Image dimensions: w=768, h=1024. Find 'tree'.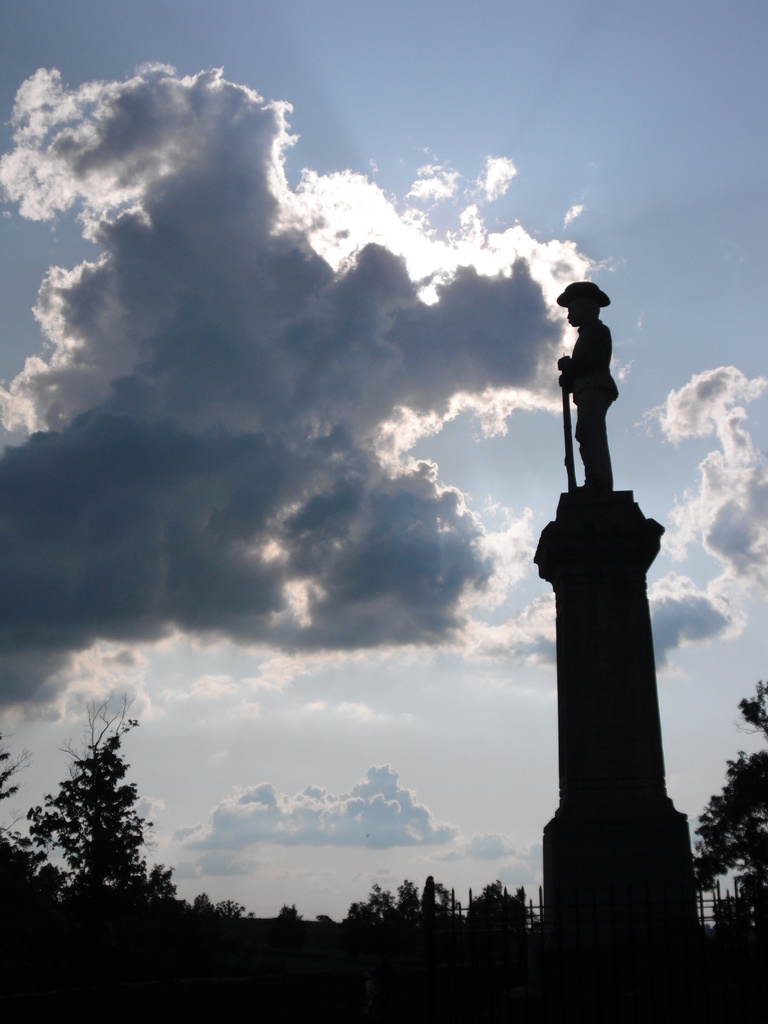
locate(36, 708, 168, 936).
